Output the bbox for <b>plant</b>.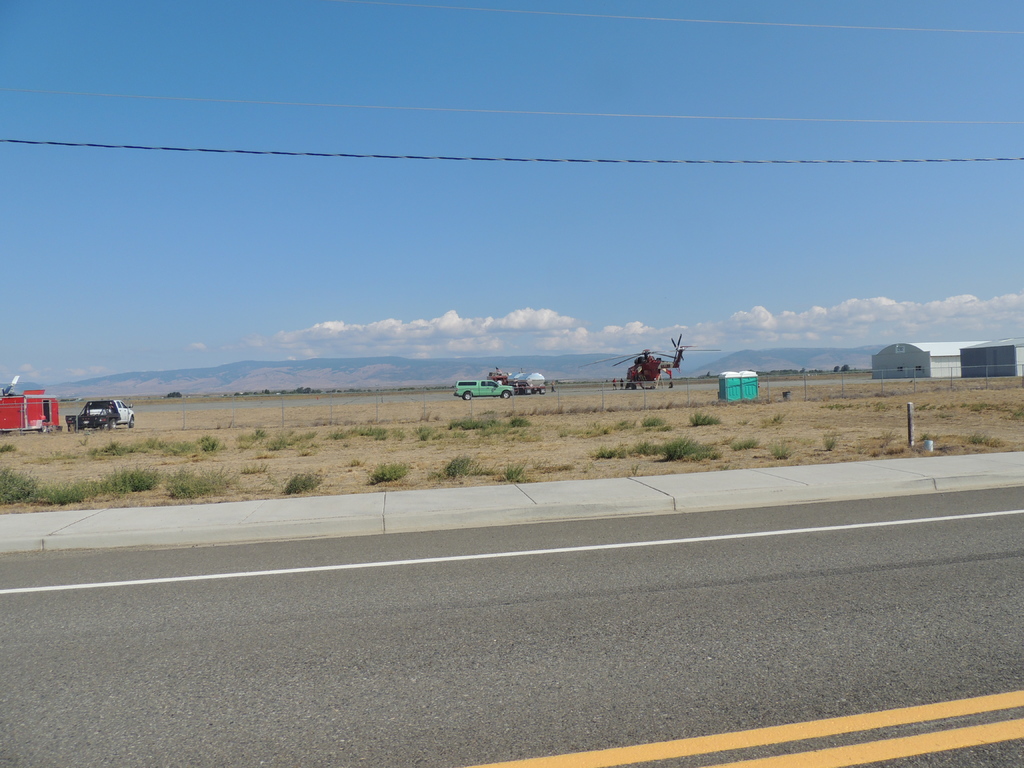
214,420,220,429.
